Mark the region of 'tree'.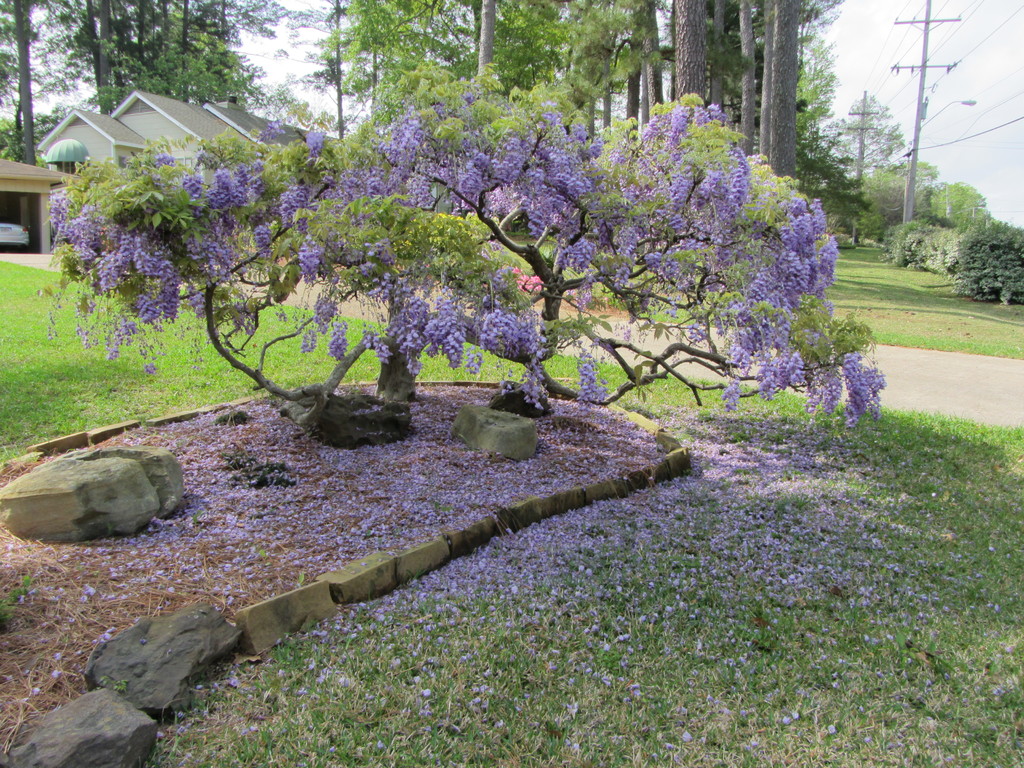
Region: <region>260, 0, 376, 159</region>.
